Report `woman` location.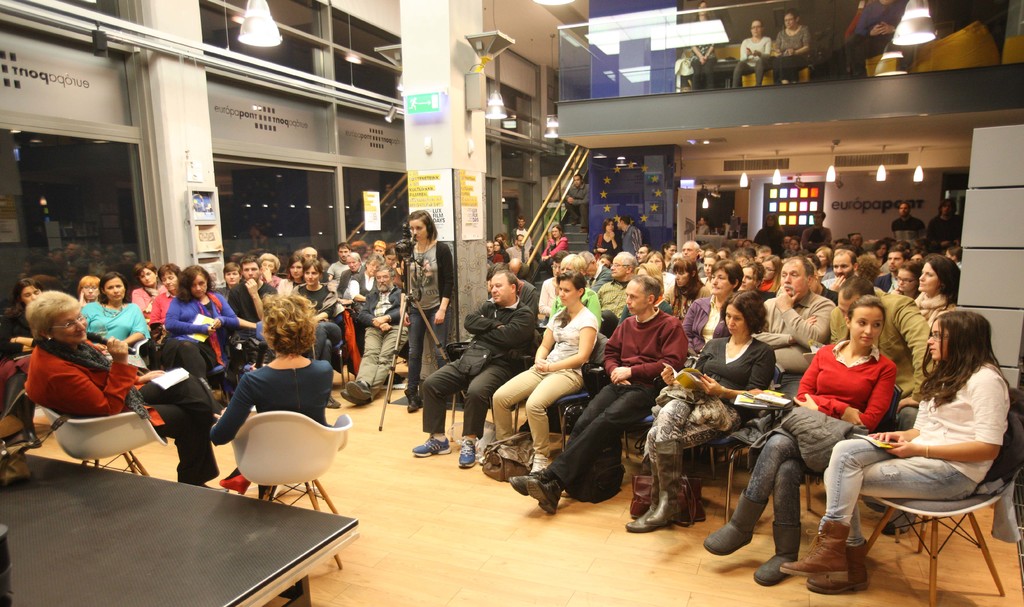
Report: pyautogui.locateOnScreen(130, 260, 159, 315).
